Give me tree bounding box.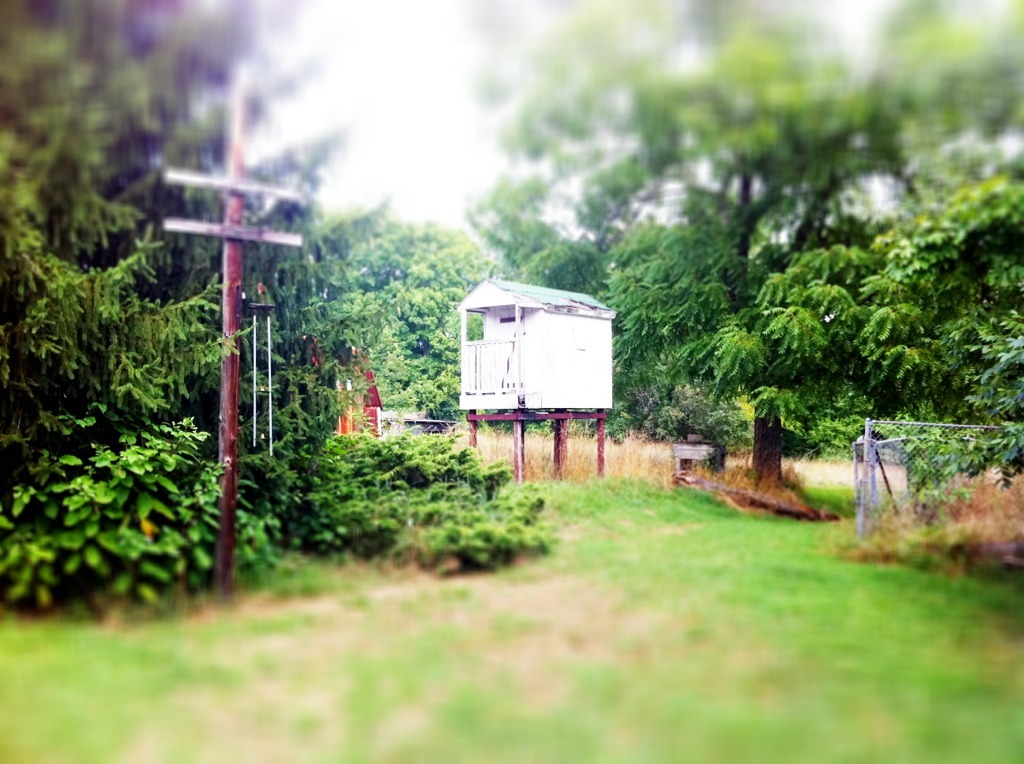
region(238, 184, 556, 565).
